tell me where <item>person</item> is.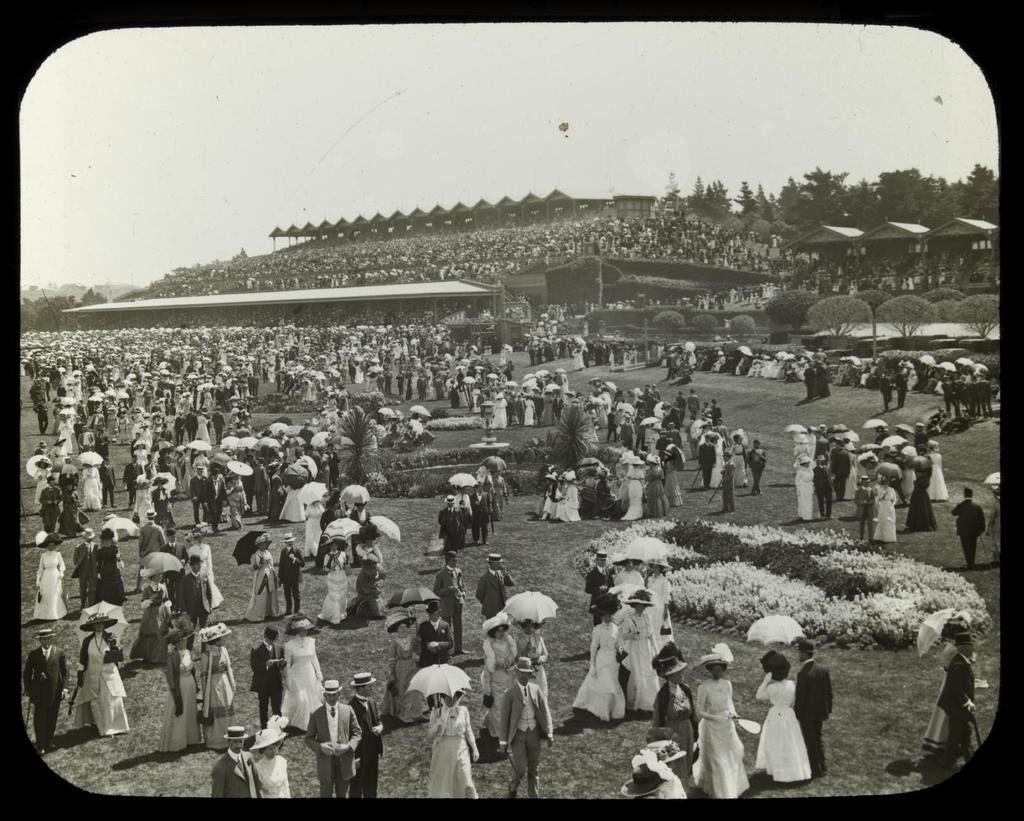
<item>person</item> is at [left=414, top=601, right=461, bottom=717].
